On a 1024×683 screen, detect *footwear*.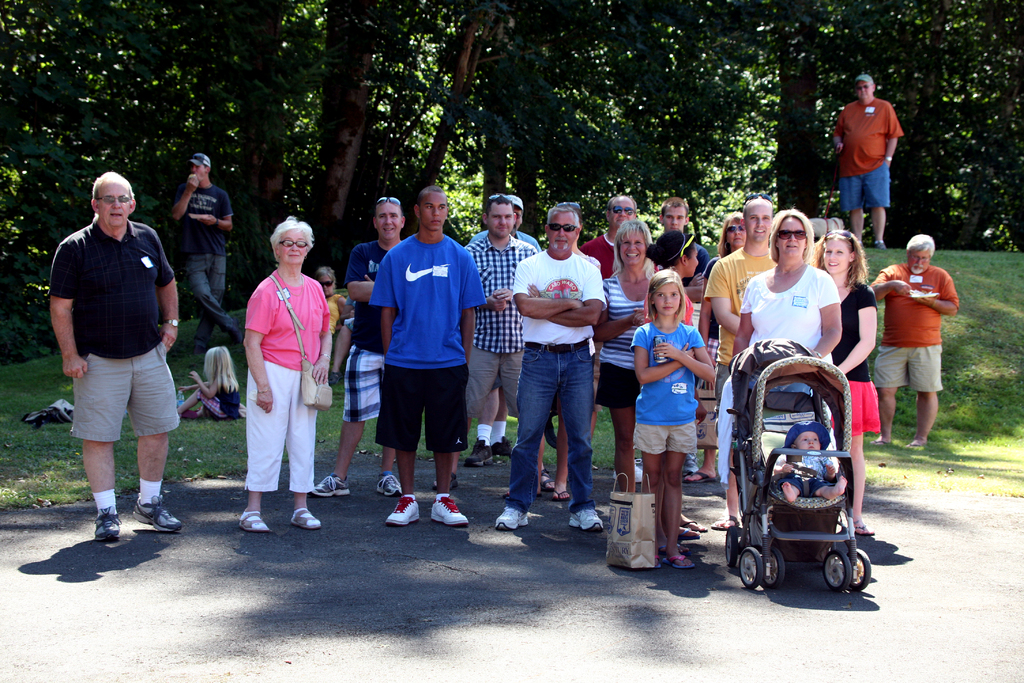
464,438,493,465.
